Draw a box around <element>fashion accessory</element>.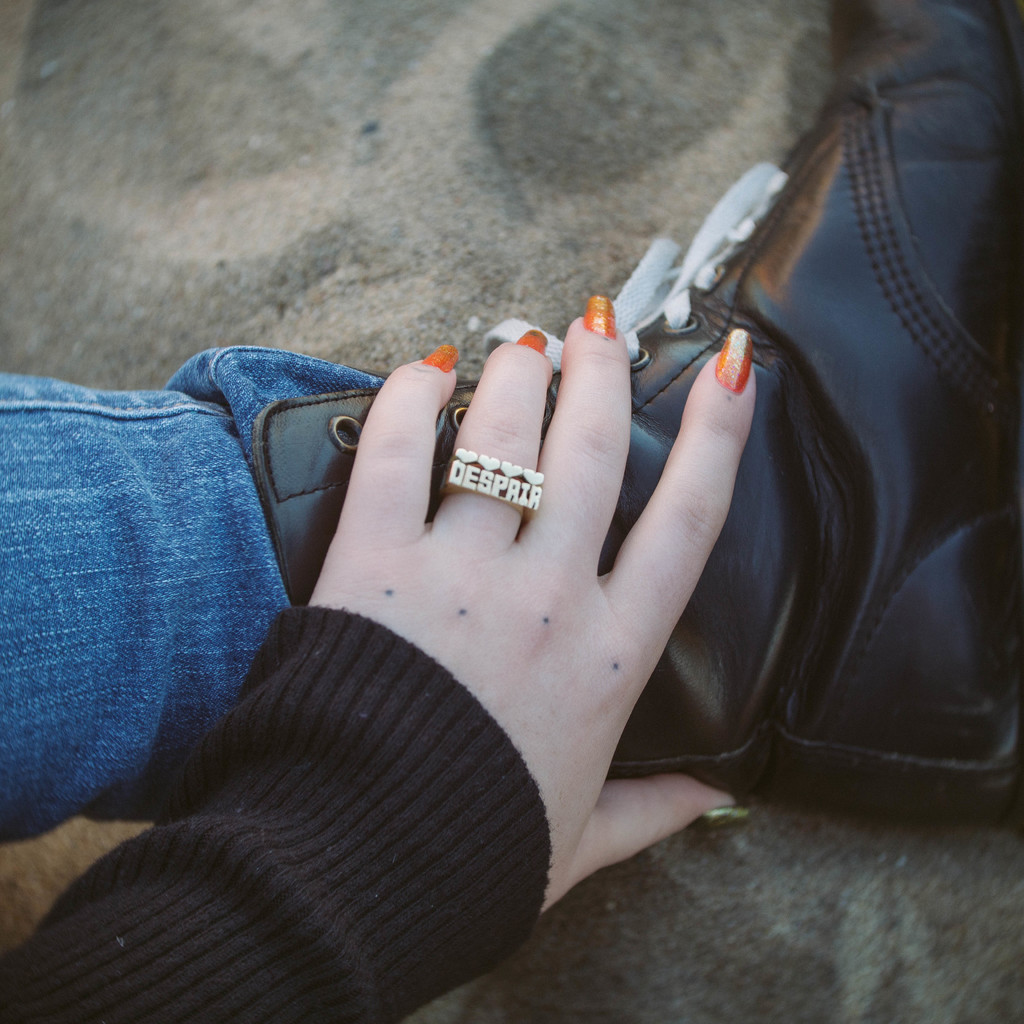
255 0 1023 829.
